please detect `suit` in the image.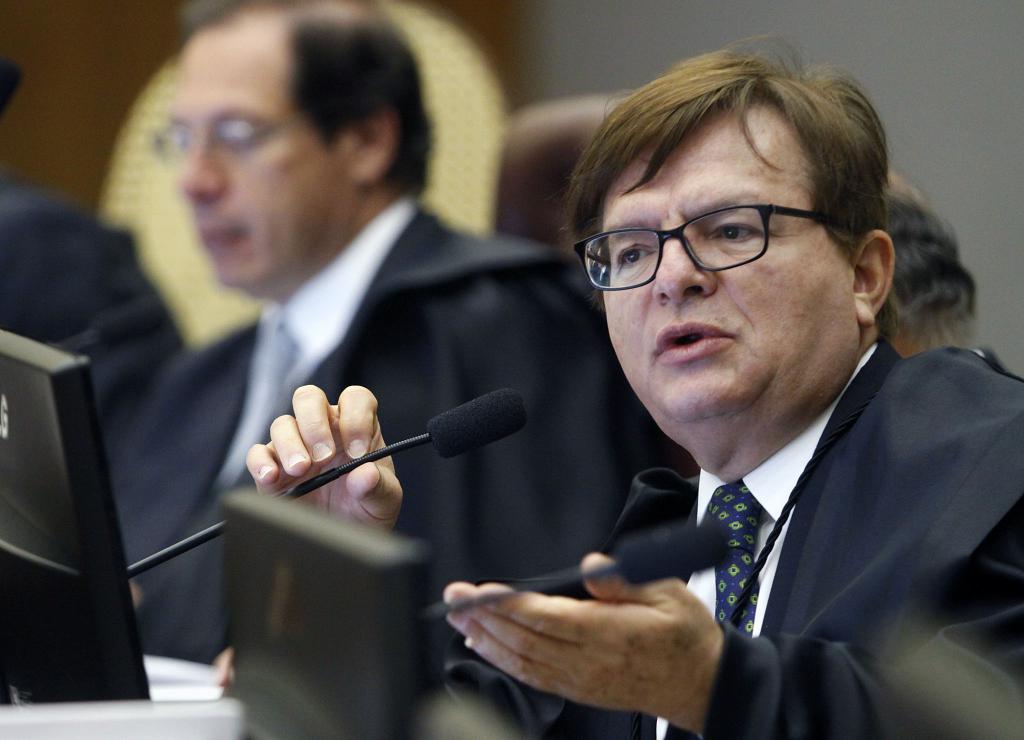
x1=516, y1=335, x2=1016, y2=725.
